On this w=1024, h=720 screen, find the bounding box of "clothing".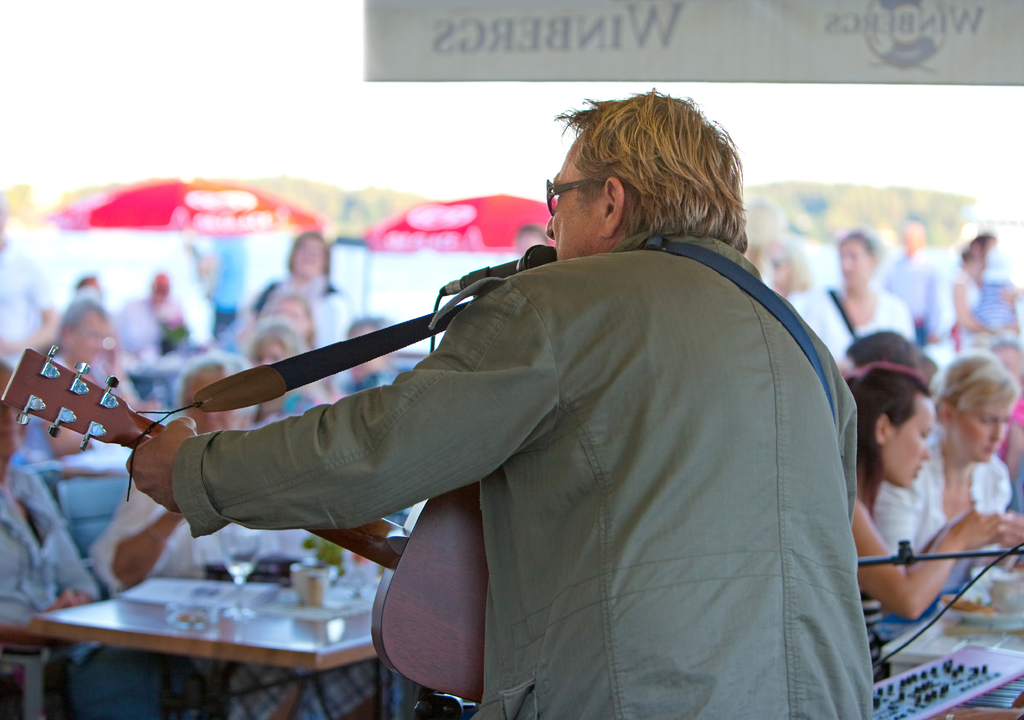
Bounding box: detection(255, 271, 378, 397).
